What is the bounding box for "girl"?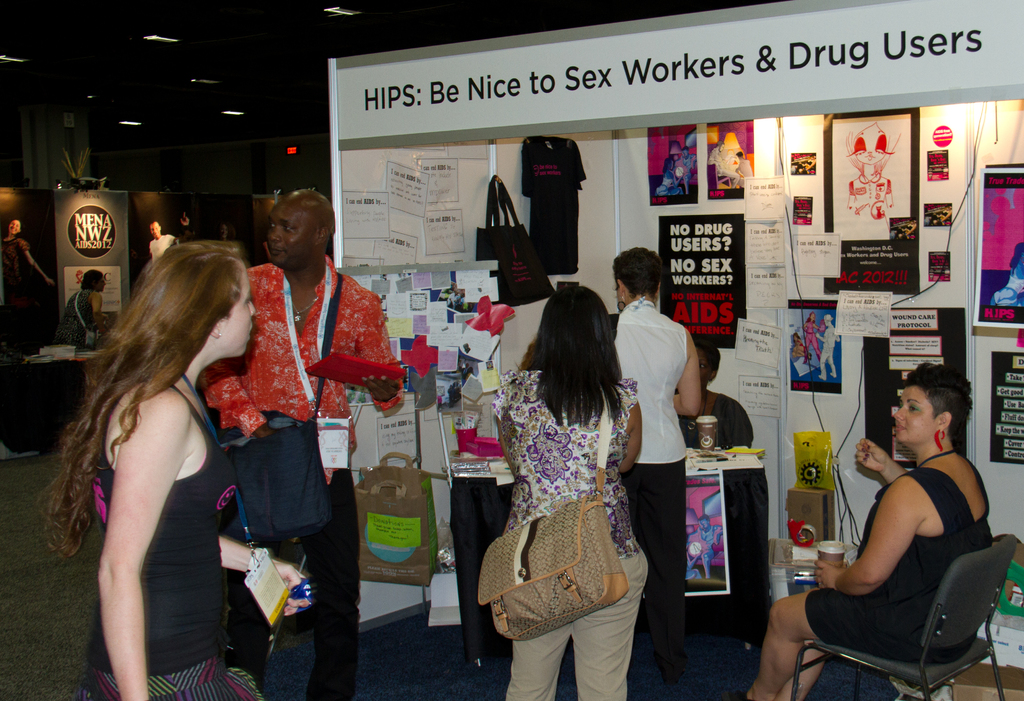
box(44, 237, 312, 698).
